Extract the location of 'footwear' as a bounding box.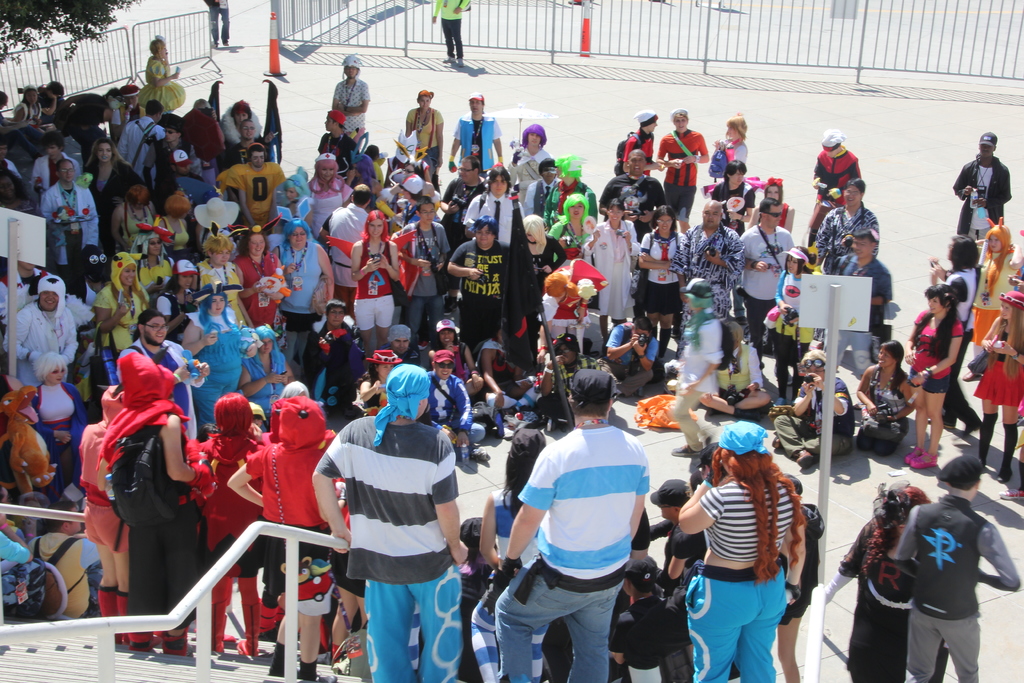
[left=470, top=448, right=488, bottom=460].
